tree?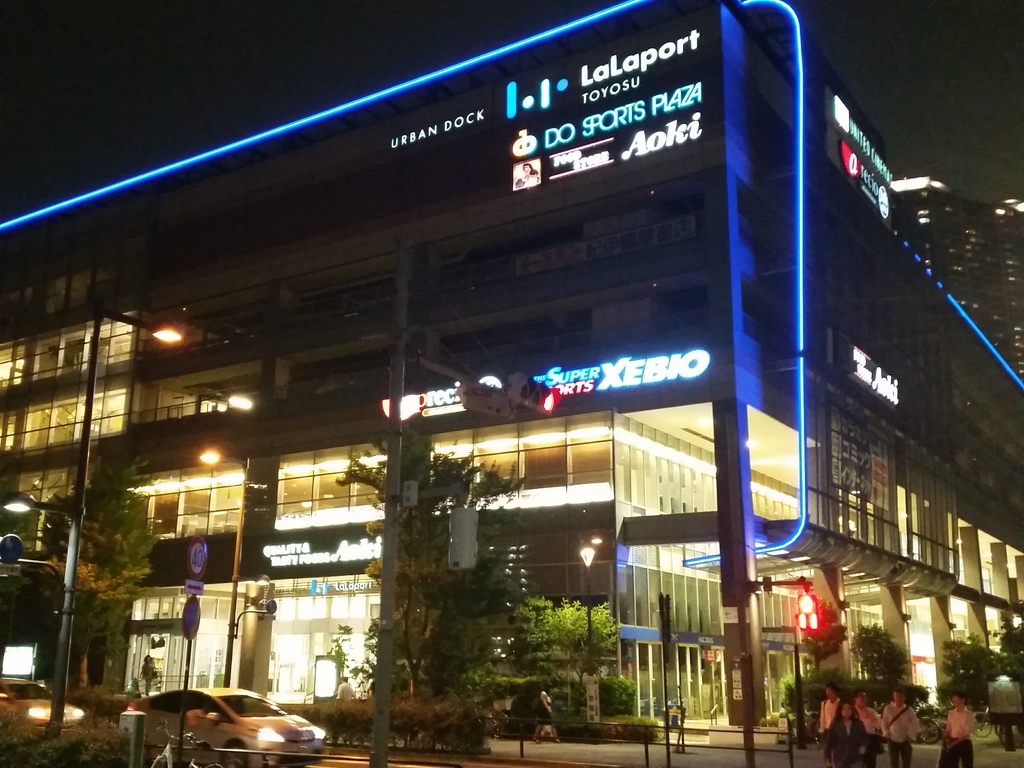
[left=793, top=598, right=847, bottom=693]
